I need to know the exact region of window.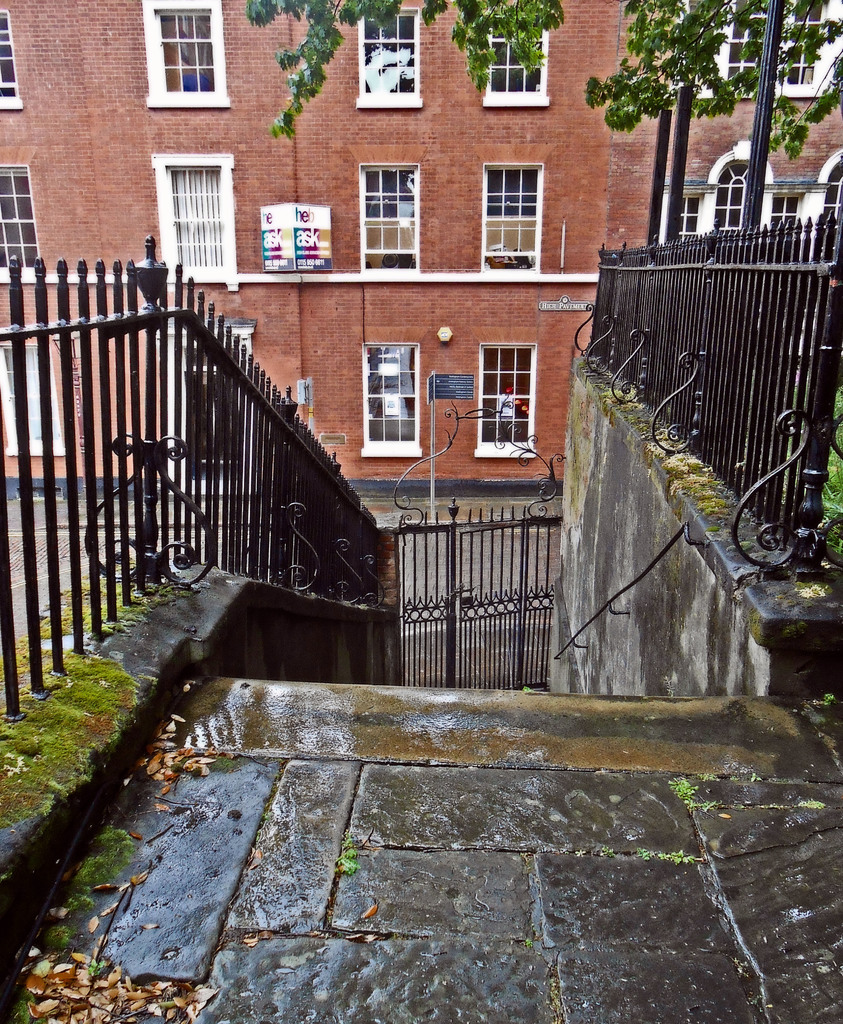
Region: (left=0, top=161, right=46, bottom=266).
